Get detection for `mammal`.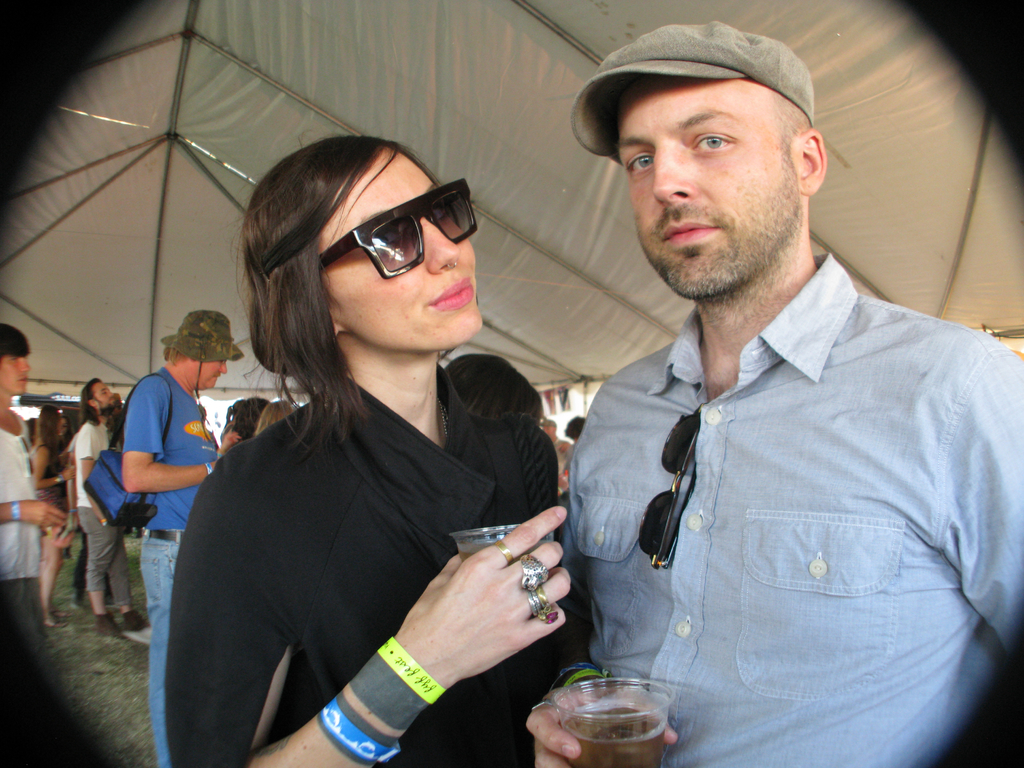
Detection: Rect(0, 323, 63, 704).
